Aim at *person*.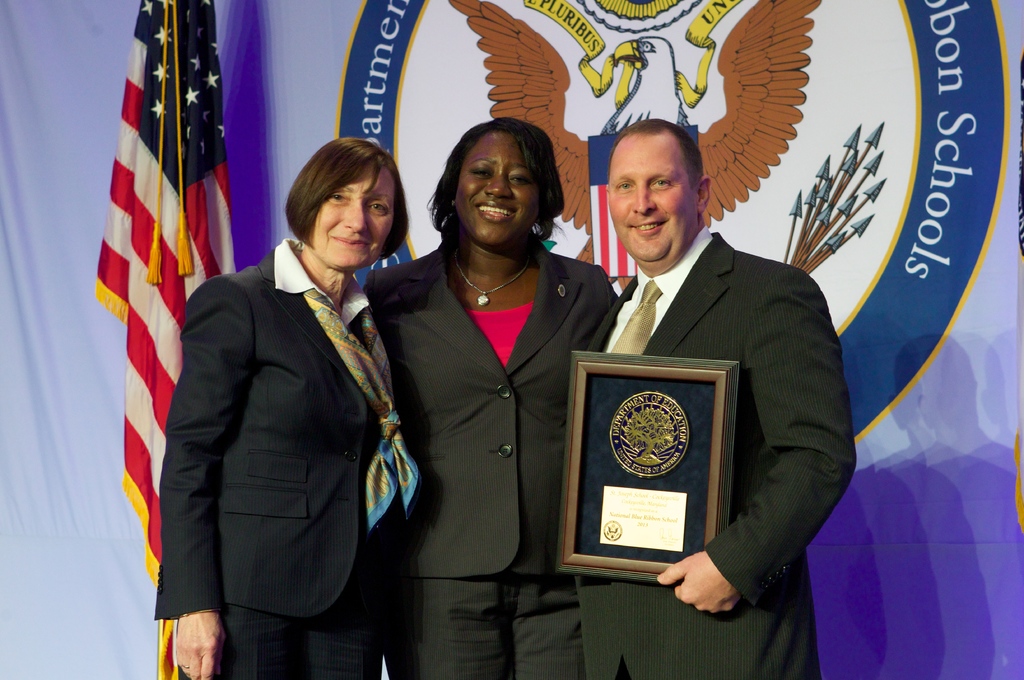
Aimed at [365, 112, 622, 679].
